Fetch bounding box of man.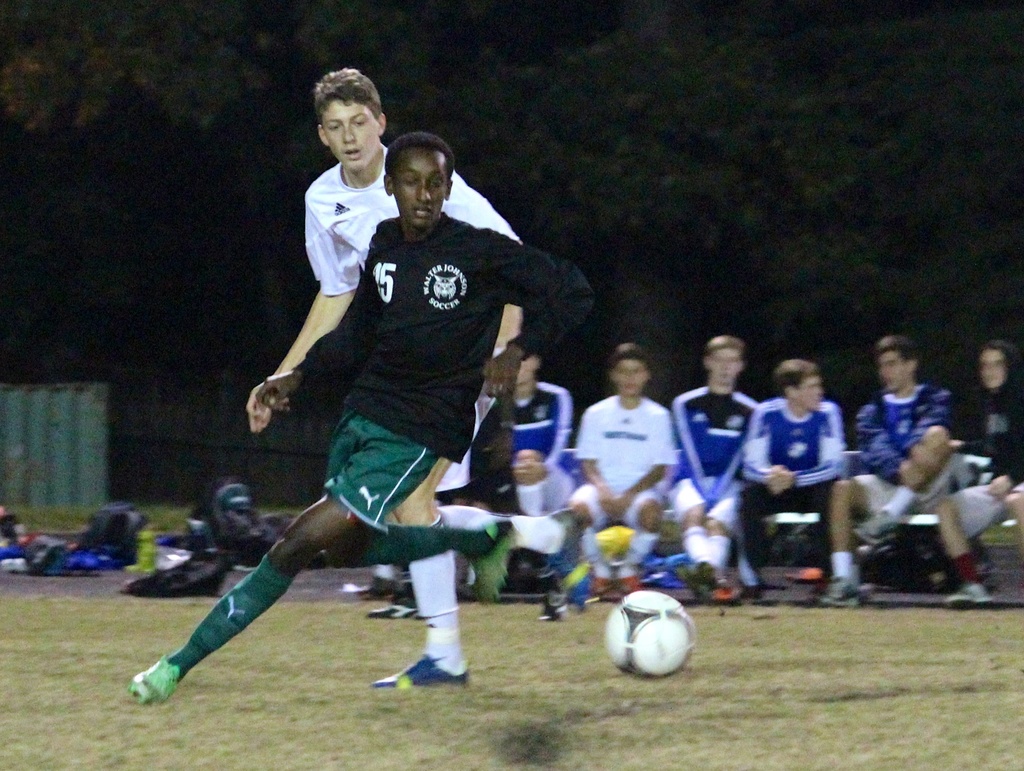
Bbox: bbox=[239, 65, 587, 688].
